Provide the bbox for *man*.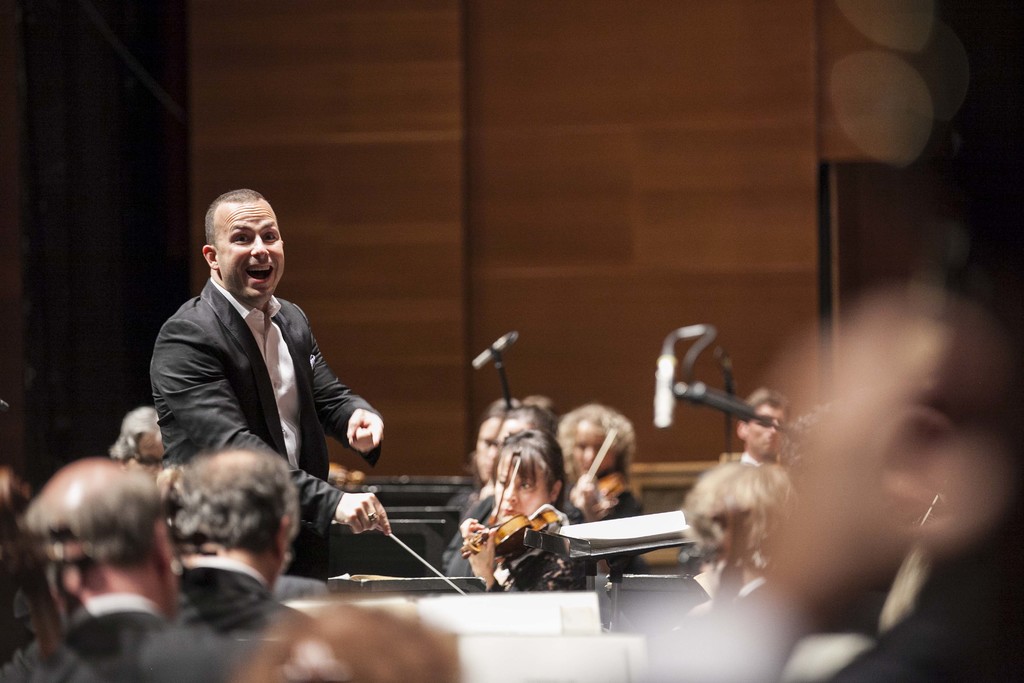
x1=158 y1=447 x2=326 y2=635.
